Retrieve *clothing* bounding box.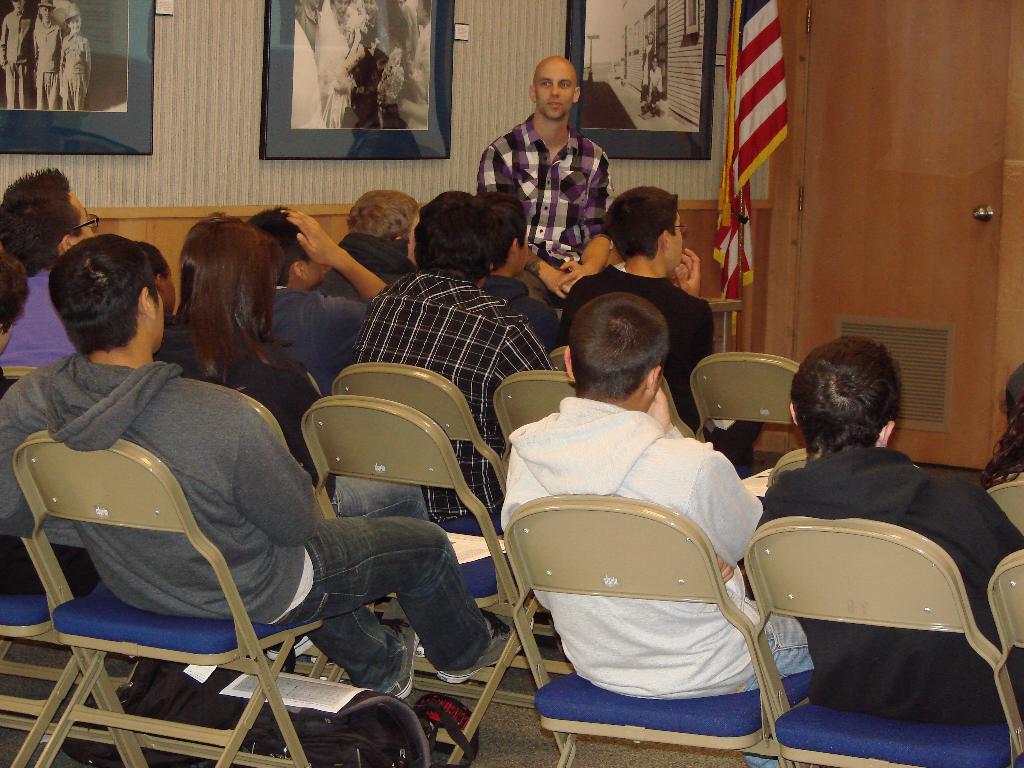
Bounding box: <box>500,392,812,709</box>.
